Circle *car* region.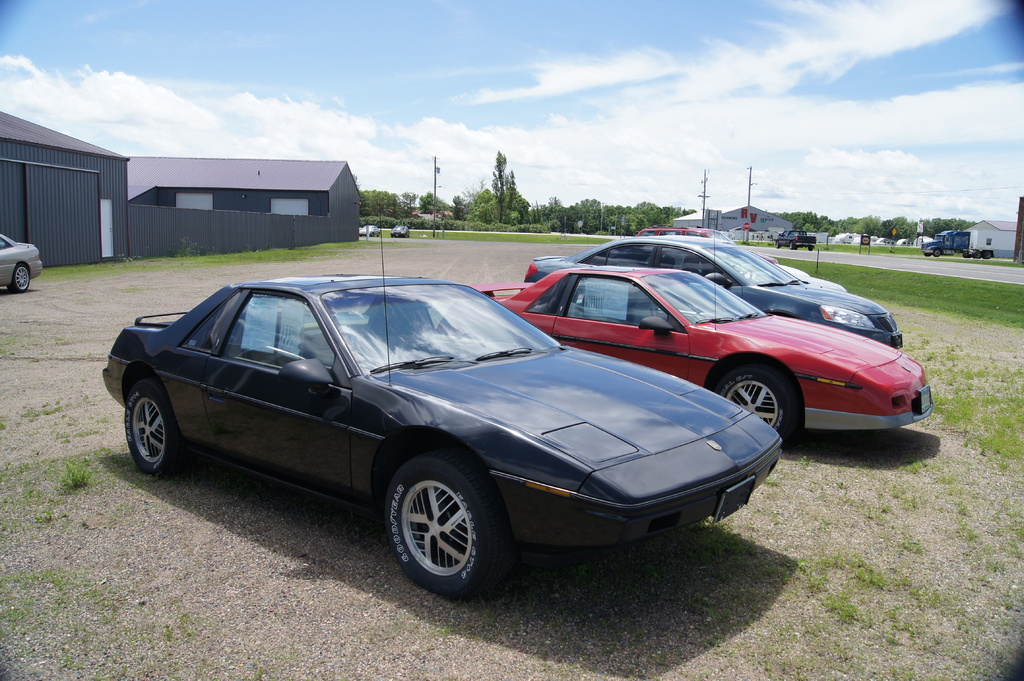
Region: 389:223:413:237.
